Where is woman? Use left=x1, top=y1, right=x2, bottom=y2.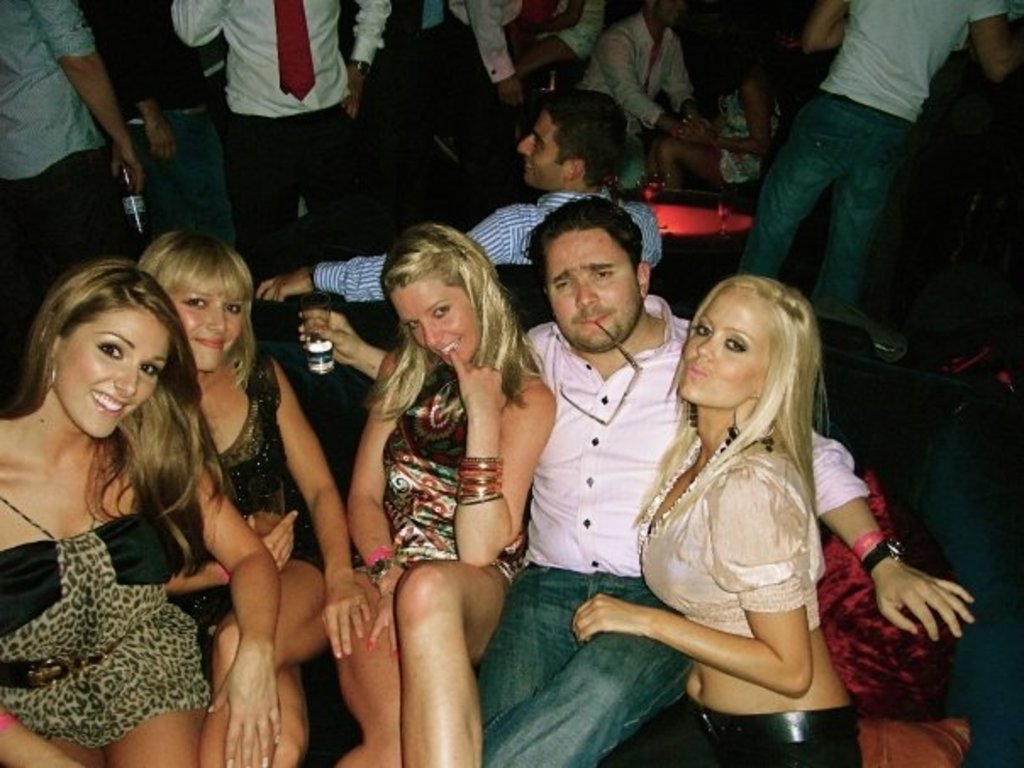
left=324, top=225, right=559, bottom=766.
